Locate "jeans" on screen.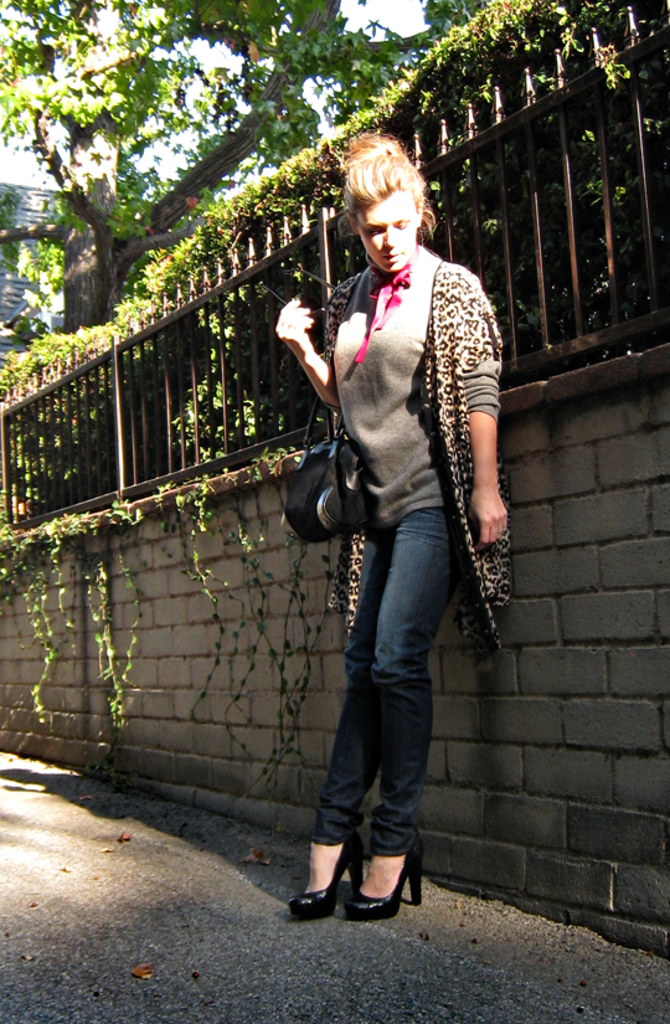
On screen at [299,493,476,921].
